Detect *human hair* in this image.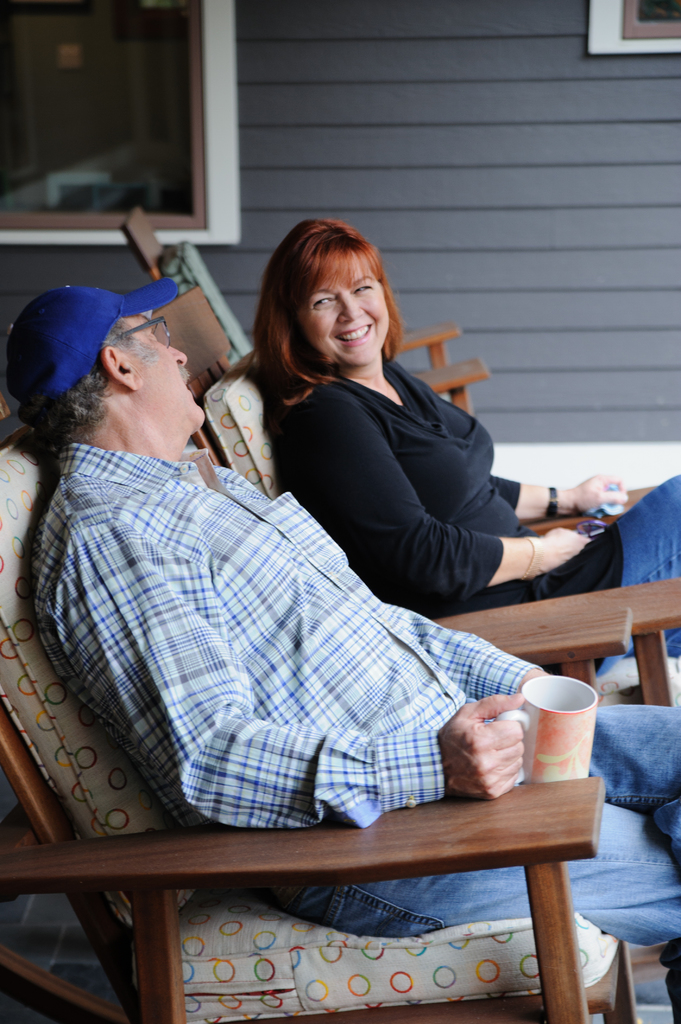
Detection: 248 223 405 397.
